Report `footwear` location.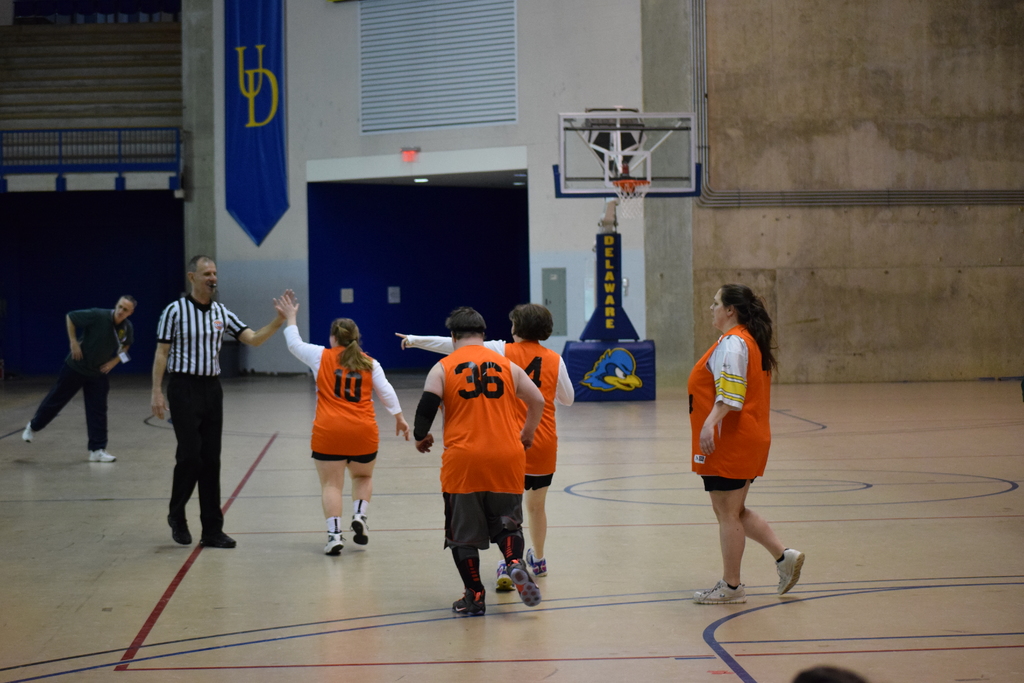
Report: [left=21, top=419, right=40, bottom=444].
